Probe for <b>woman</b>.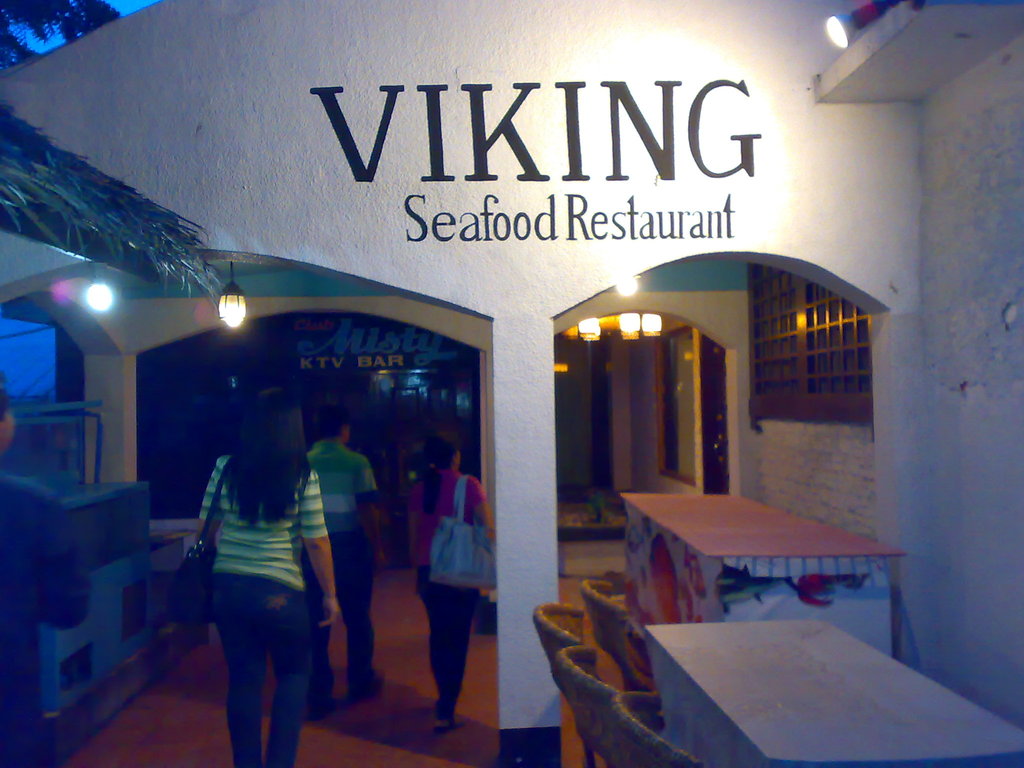
Probe result: <region>198, 390, 341, 765</region>.
